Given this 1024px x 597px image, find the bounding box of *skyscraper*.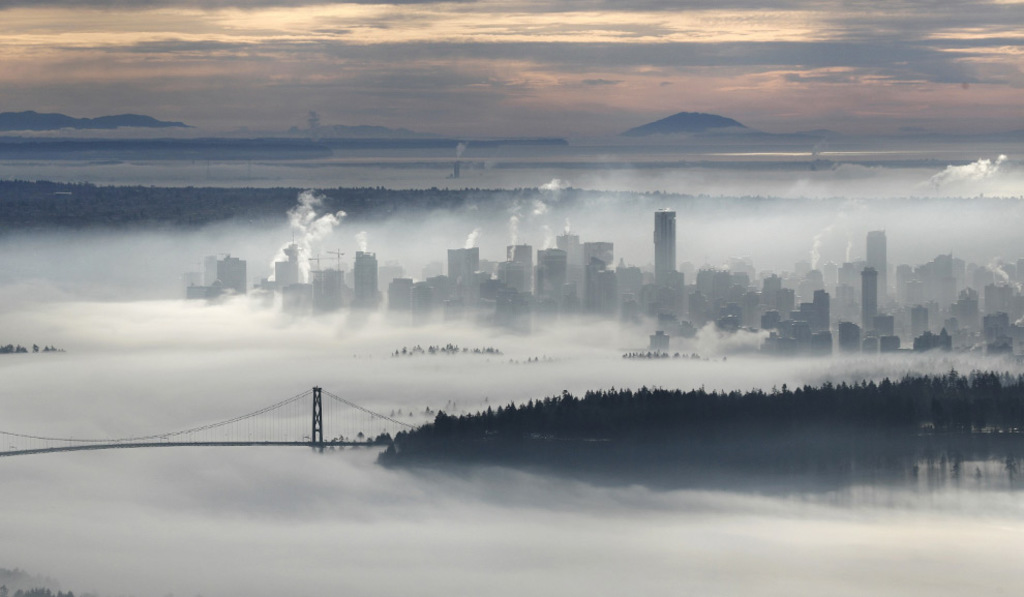
region(861, 266, 874, 327).
